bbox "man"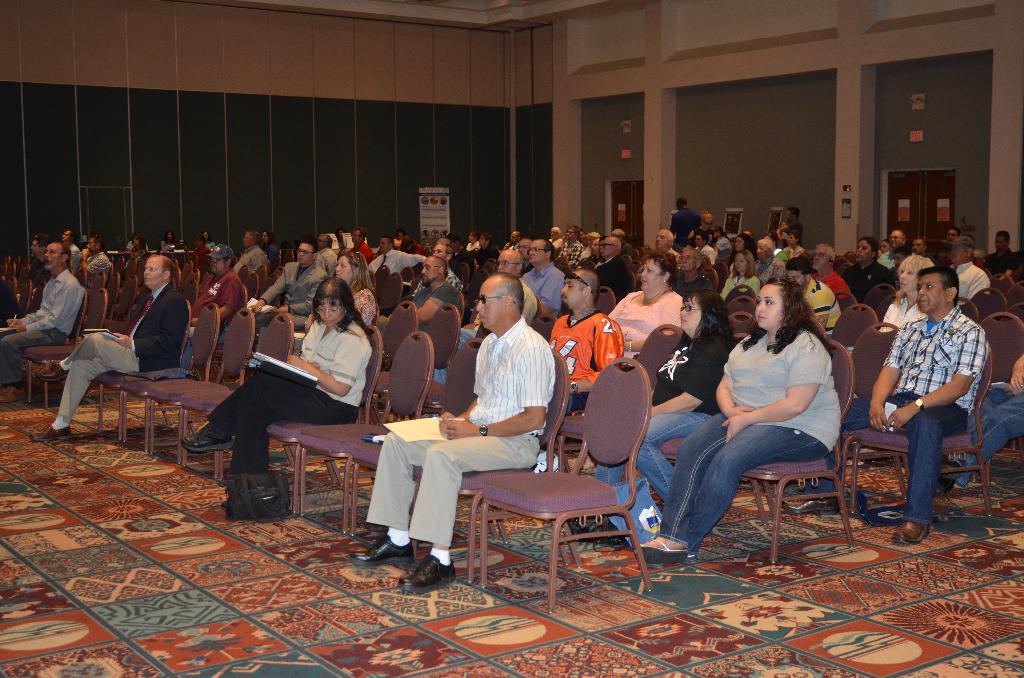
box=[433, 235, 460, 289]
